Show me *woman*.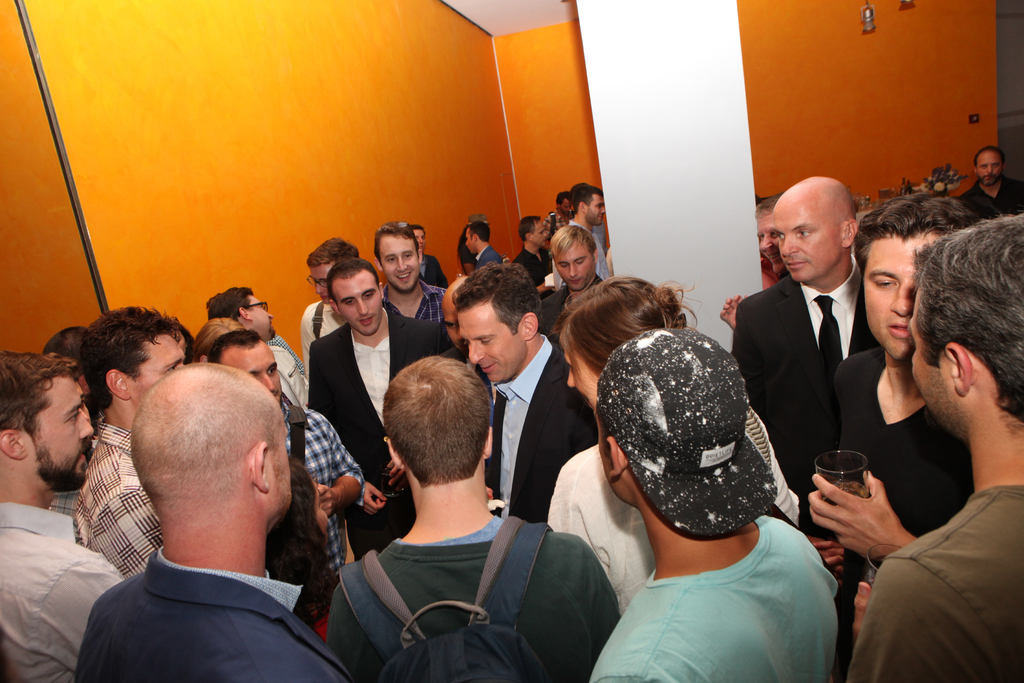
*woman* is here: bbox=[544, 275, 820, 617].
